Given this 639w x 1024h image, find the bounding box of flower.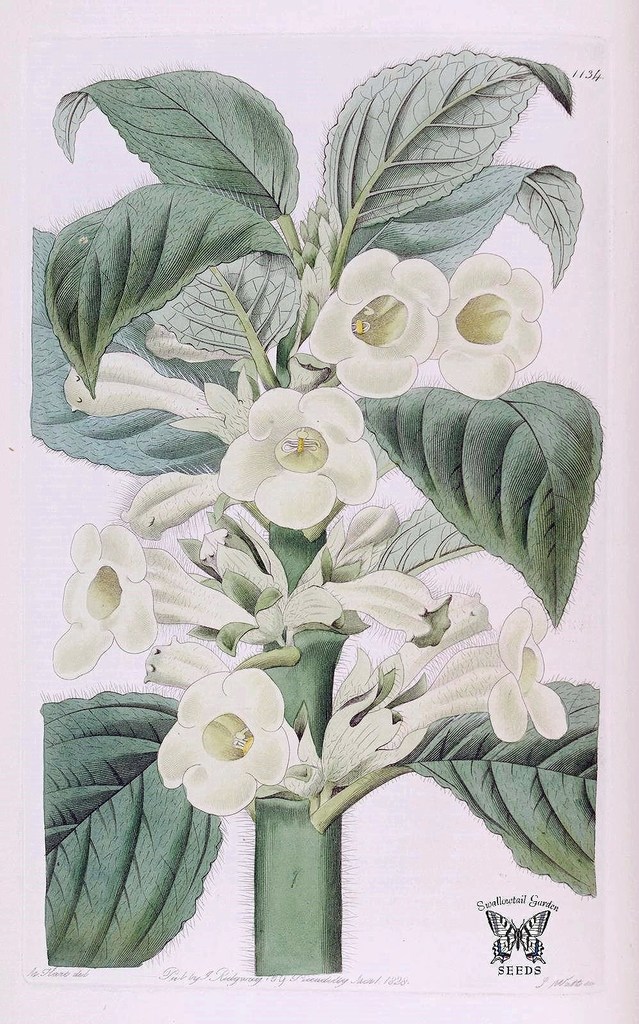
rect(420, 256, 553, 397).
